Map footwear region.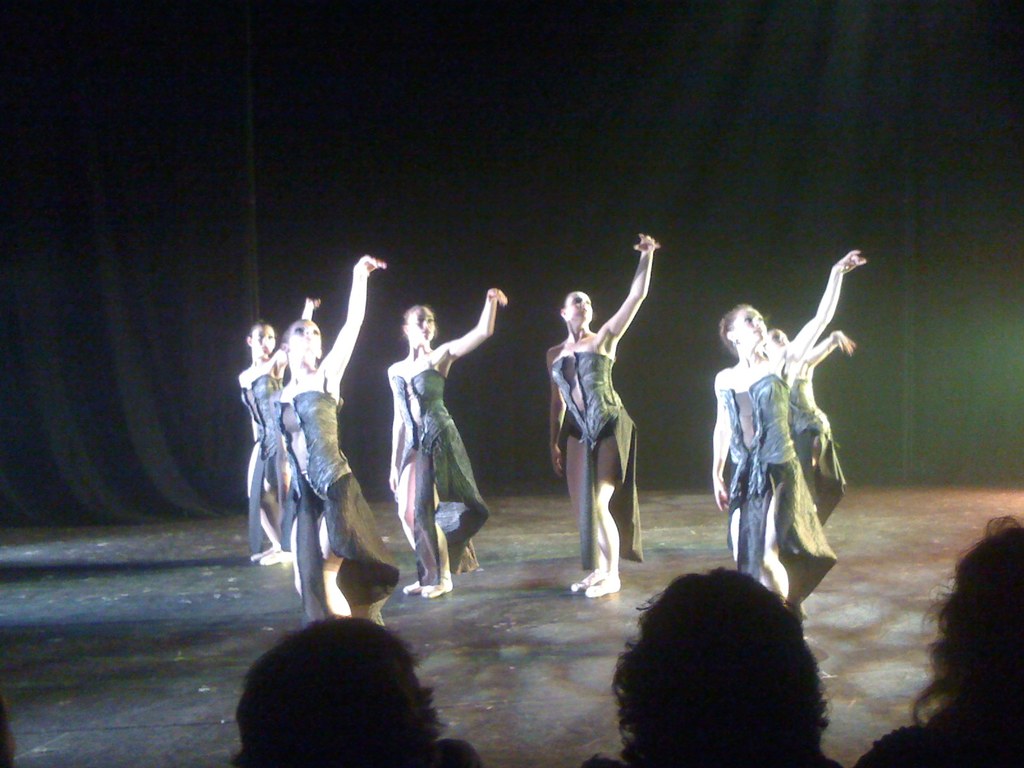
Mapped to <region>583, 575, 623, 602</region>.
